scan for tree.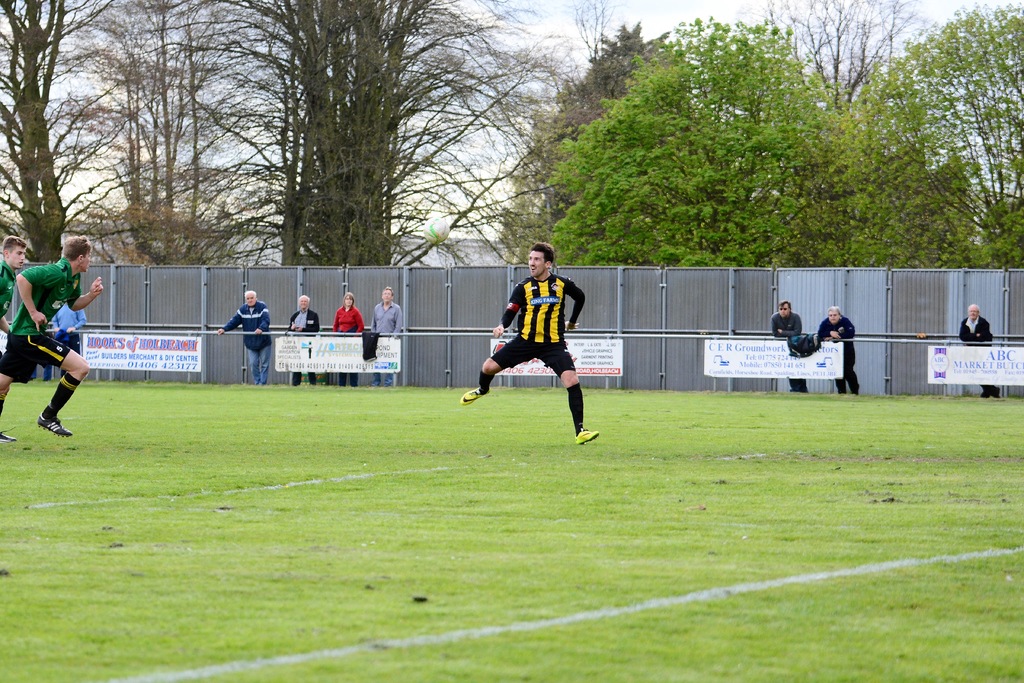
Scan result: <bbox>849, 40, 1009, 267</bbox>.
